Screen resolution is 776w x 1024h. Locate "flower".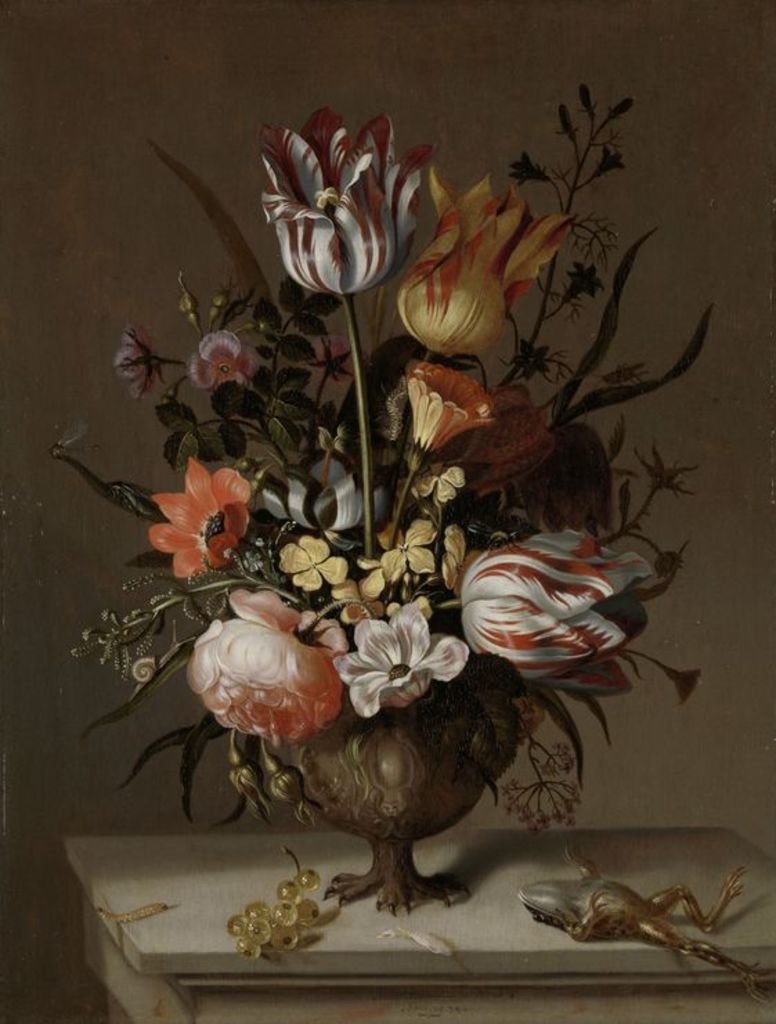
183:591:333:749.
